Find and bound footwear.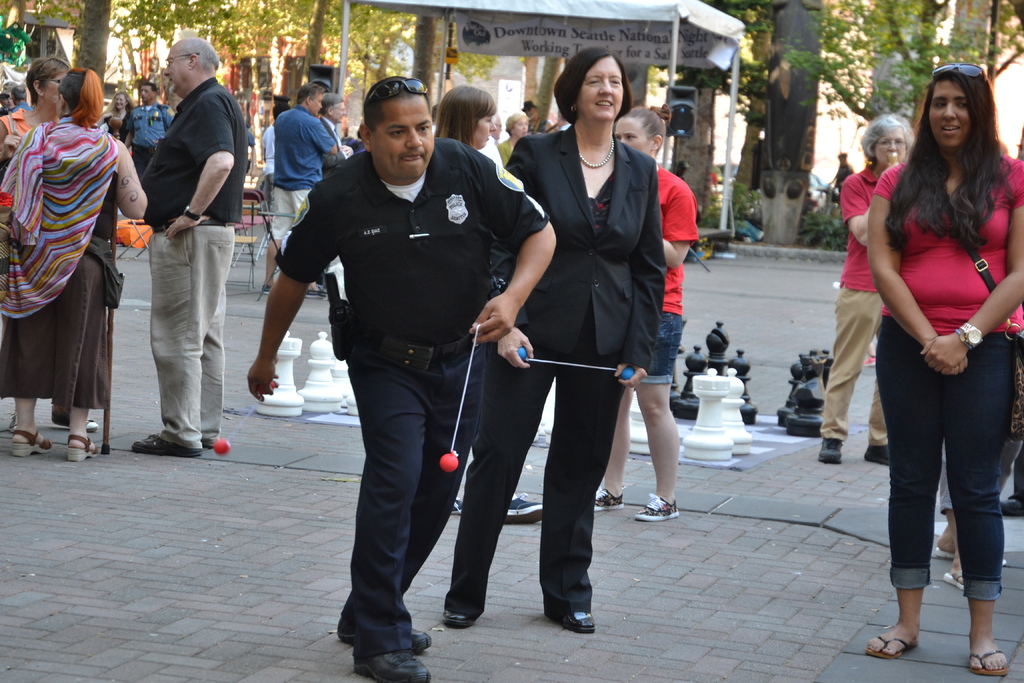
Bound: (441, 611, 475, 632).
